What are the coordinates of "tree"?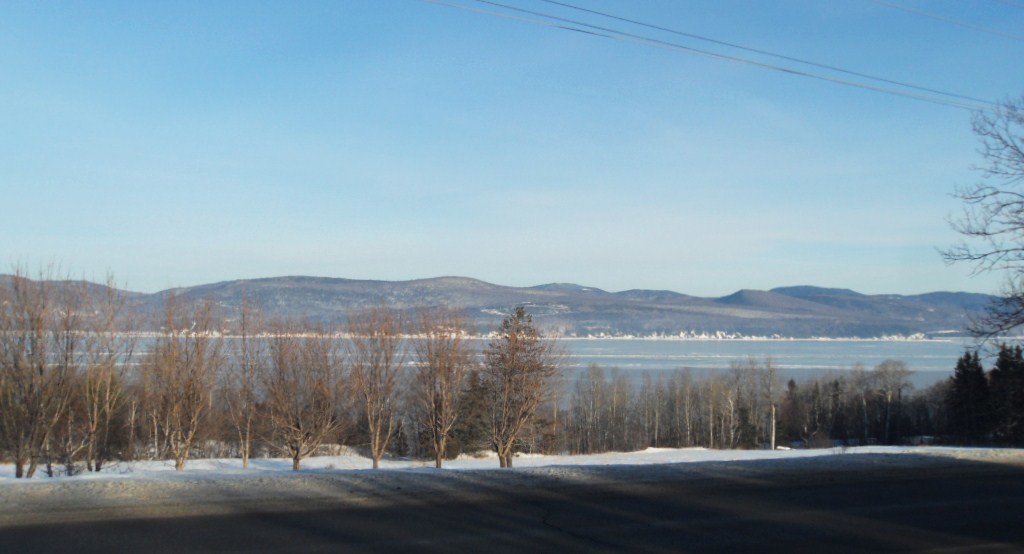
<bbox>938, 93, 1023, 359</bbox>.
